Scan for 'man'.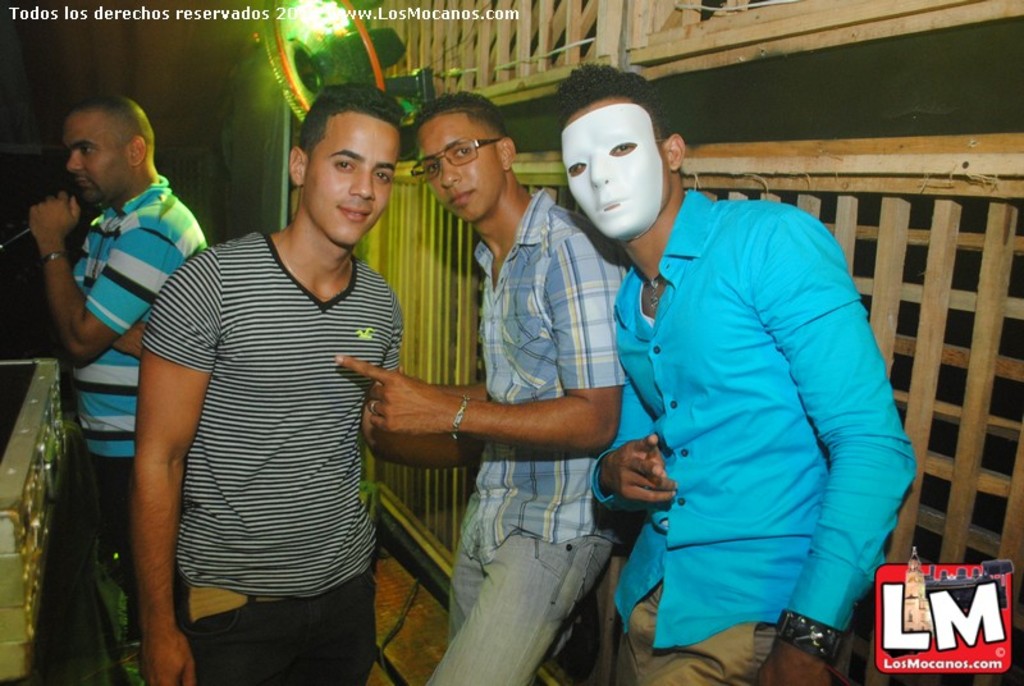
Scan result: detection(18, 84, 196, 617).
